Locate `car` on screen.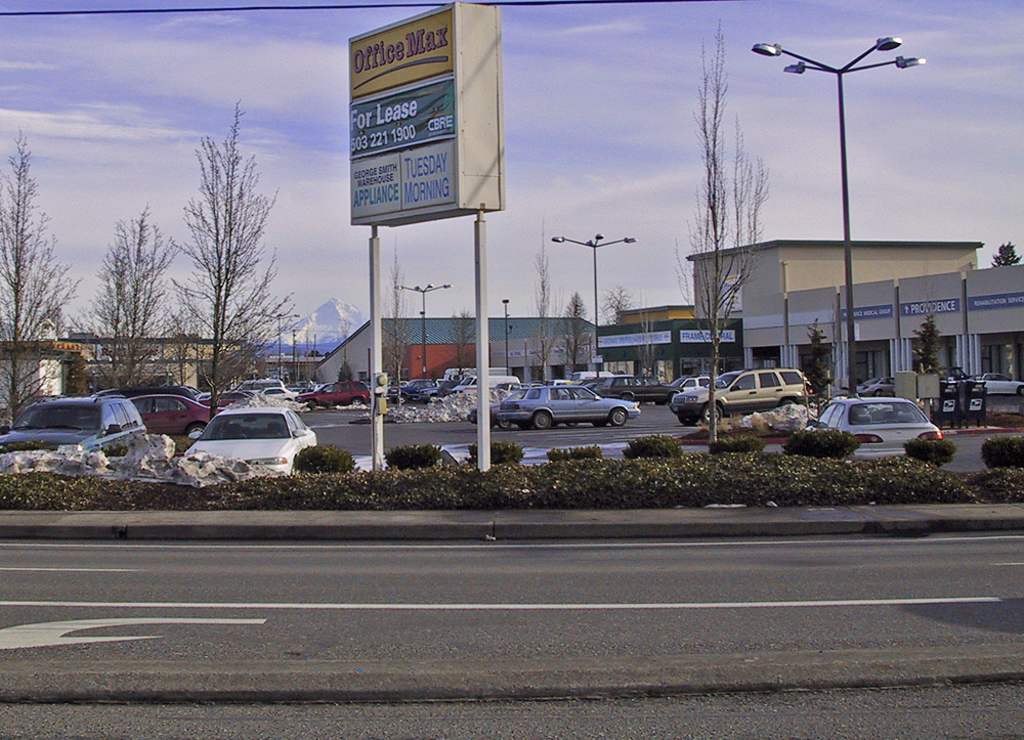
On screen at crop(175, 389, 312, 472).
